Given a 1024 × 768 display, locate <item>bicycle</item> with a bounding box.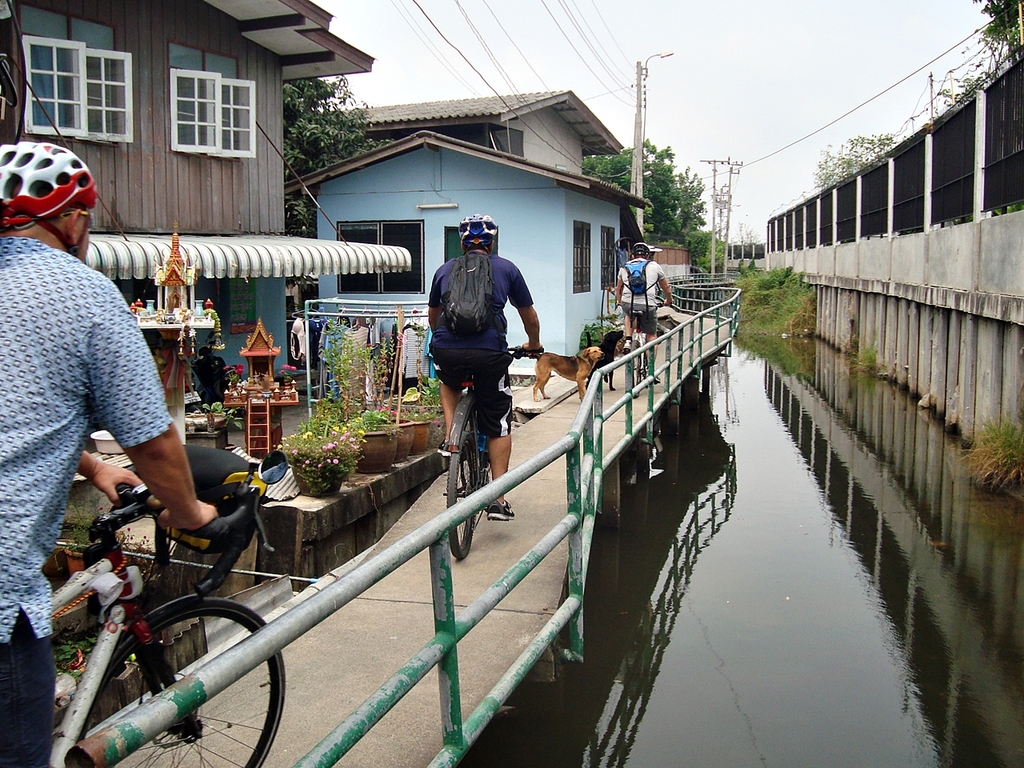
Located: <bbox>610, 290, 671, 399</bbox>.
